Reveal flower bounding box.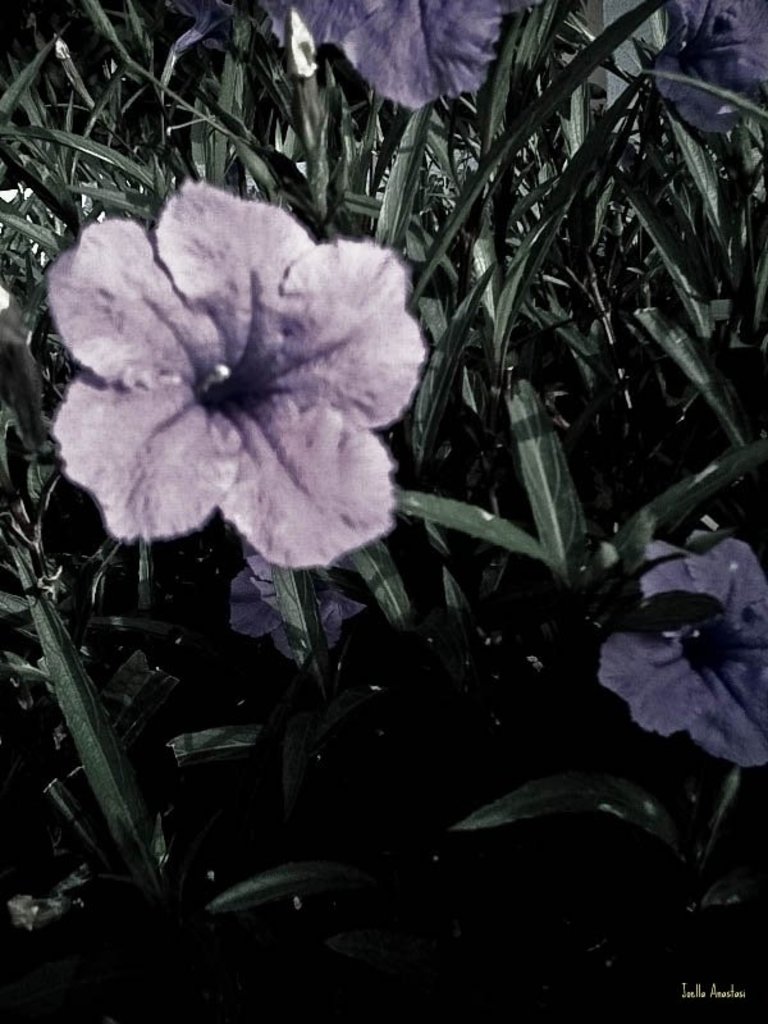
Revealed: Rect(172, 0, 239, 50).
